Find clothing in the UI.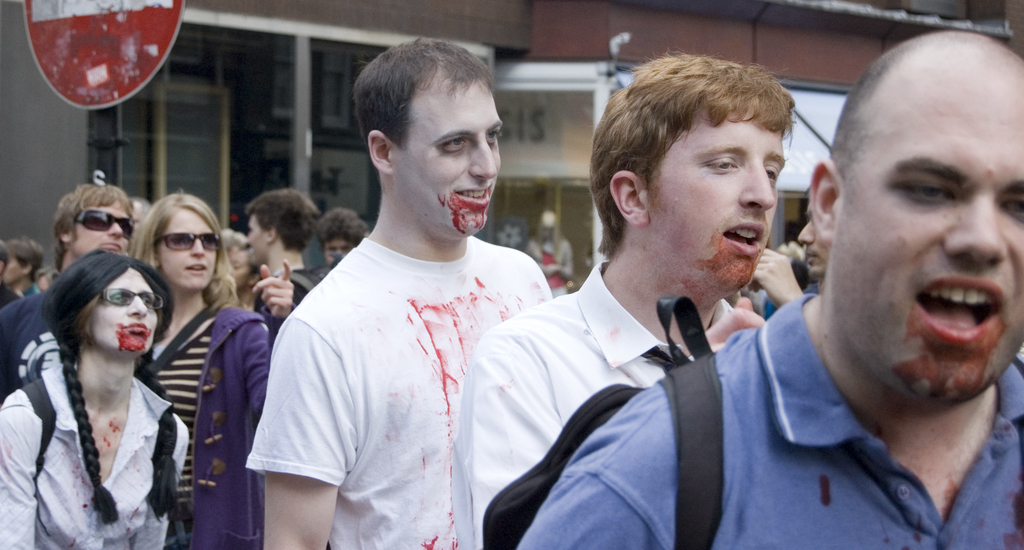
UI element at [left=247, top=174, right=532, bottom=534].
